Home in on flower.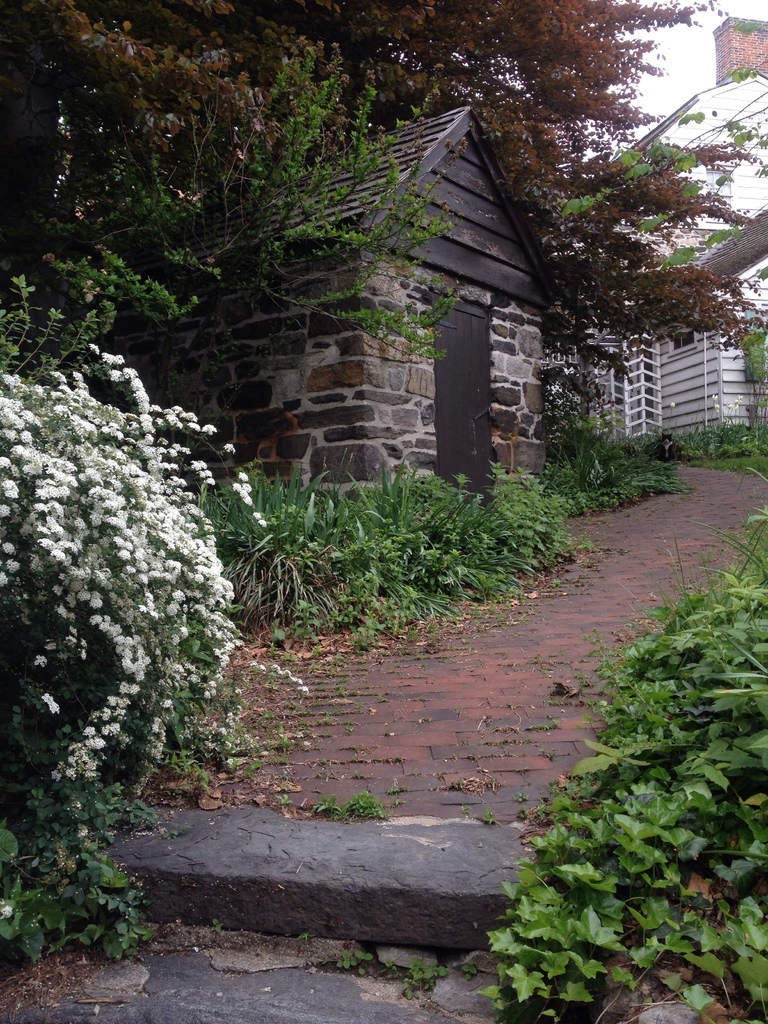
Homed in at {"x1": 49, "y1": 545, "x2": 72, "y2": 566}.
